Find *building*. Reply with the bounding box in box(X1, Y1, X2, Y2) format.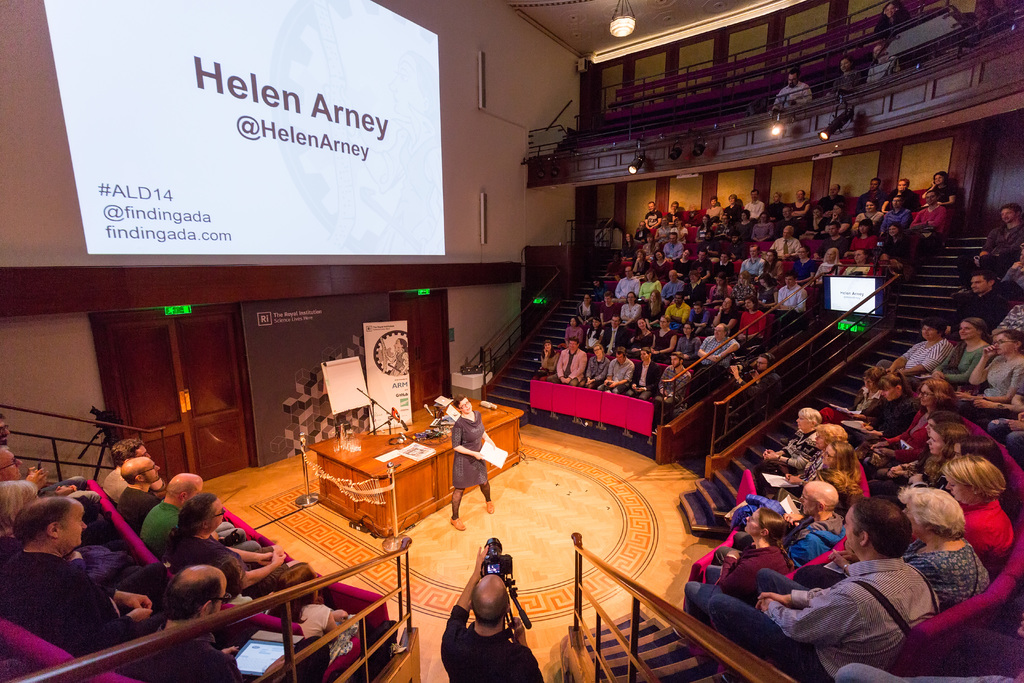
box(0, 0, 1023, 682).
